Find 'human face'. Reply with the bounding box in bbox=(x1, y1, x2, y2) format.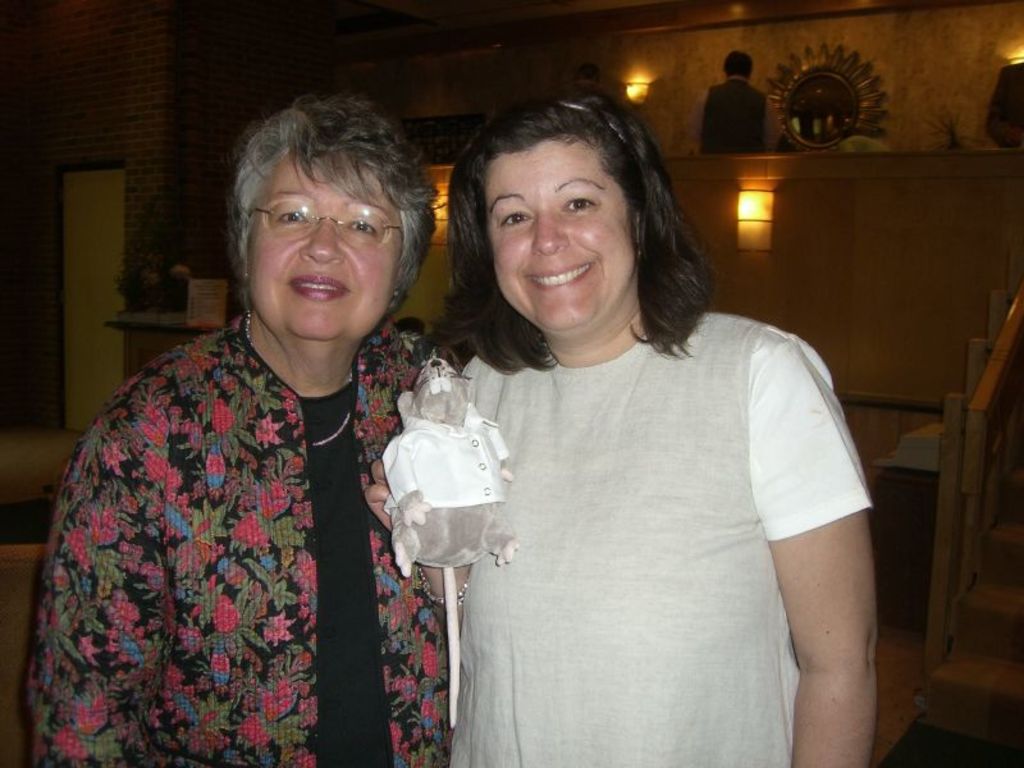
bbox=(492, 134, 635, 328).
